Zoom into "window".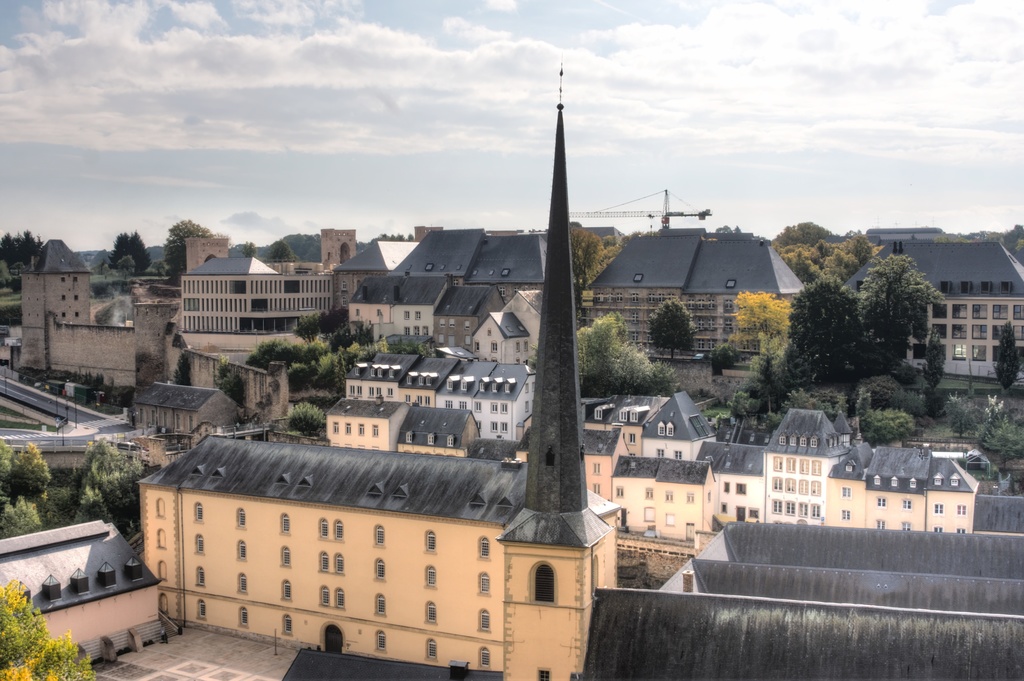
Zoom target: pyautogui.locateOnScreen(959, 522, 969, 536).
